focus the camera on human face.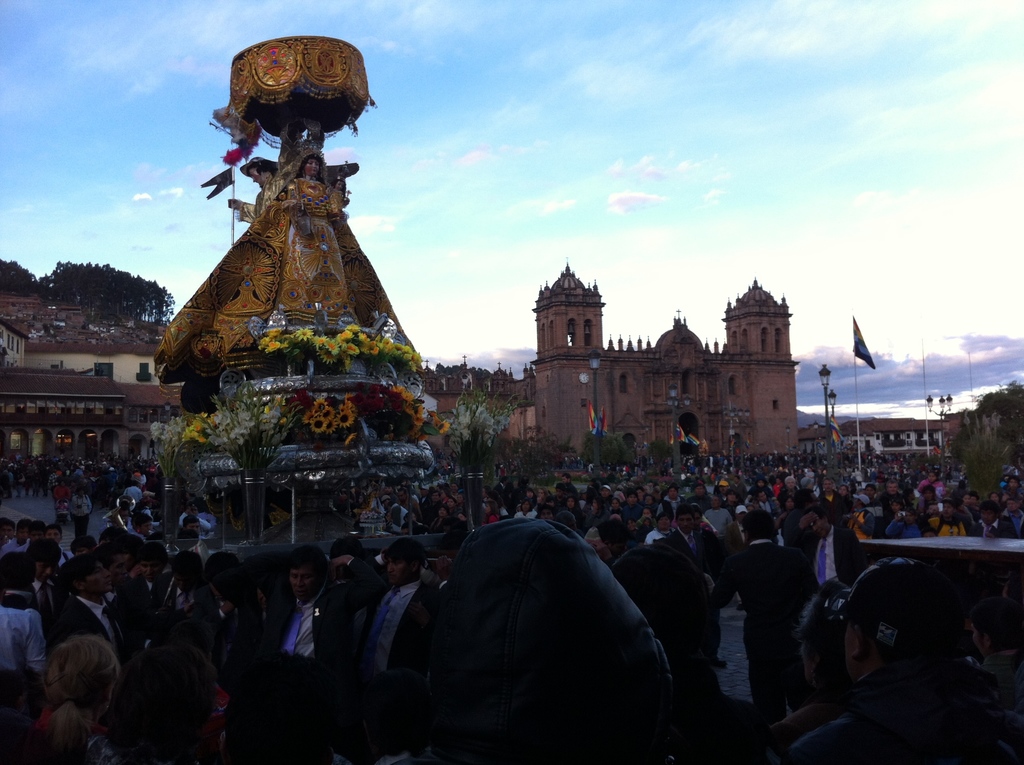
Focus region: <region>796, 510, 832, 539</region>.
